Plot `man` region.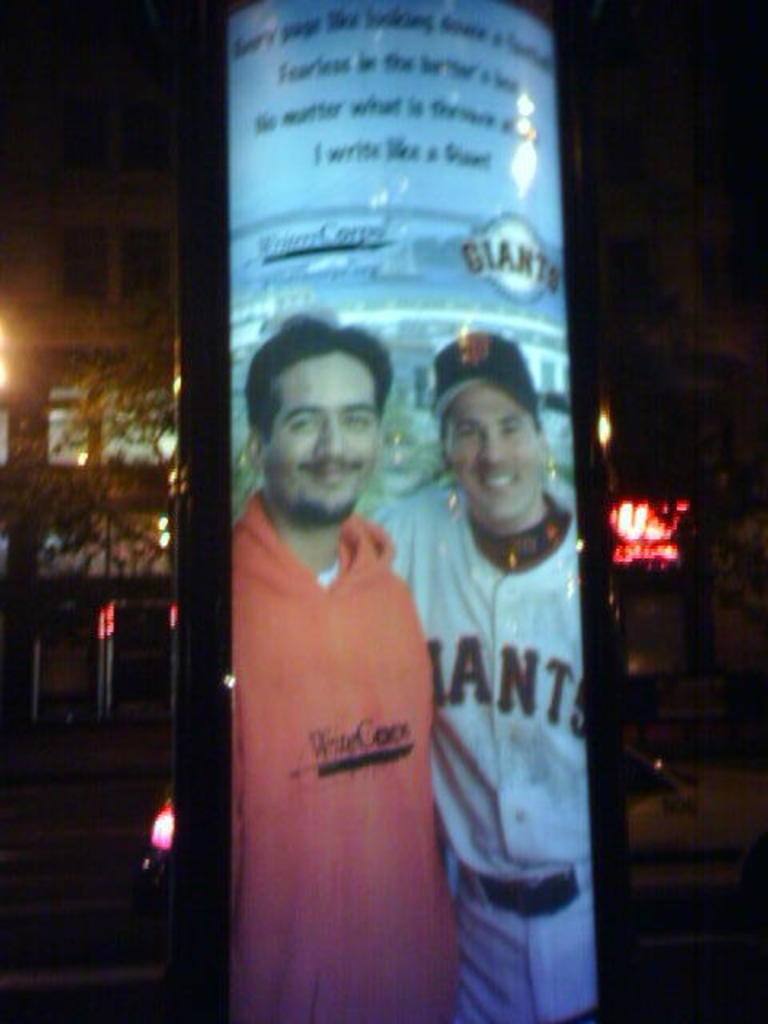
Plotted at box=[216, 318, 454, 1022].
